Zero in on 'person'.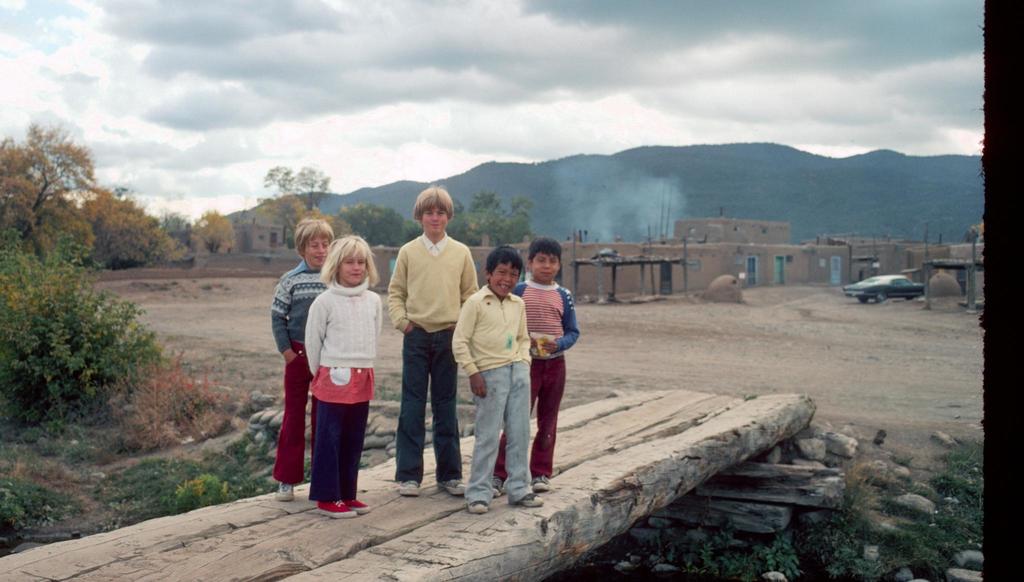
Zeroed in: crop(264, 219, 337, 501).
